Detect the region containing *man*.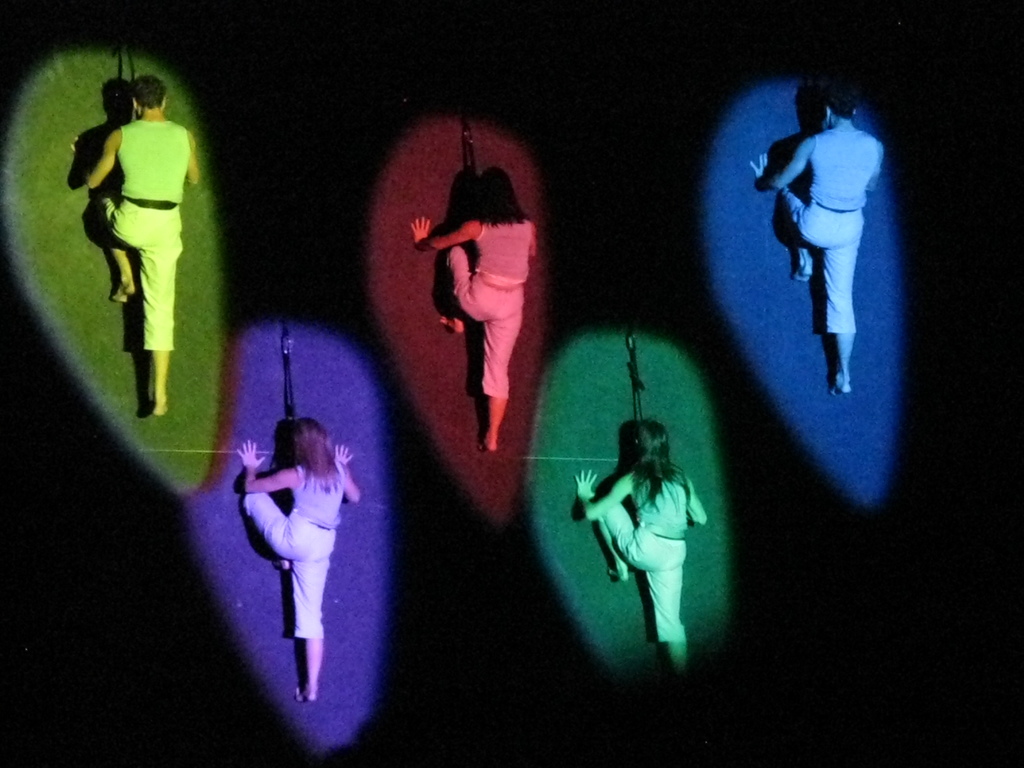
<bbox>84, 72, 200, 418</bbox>.
